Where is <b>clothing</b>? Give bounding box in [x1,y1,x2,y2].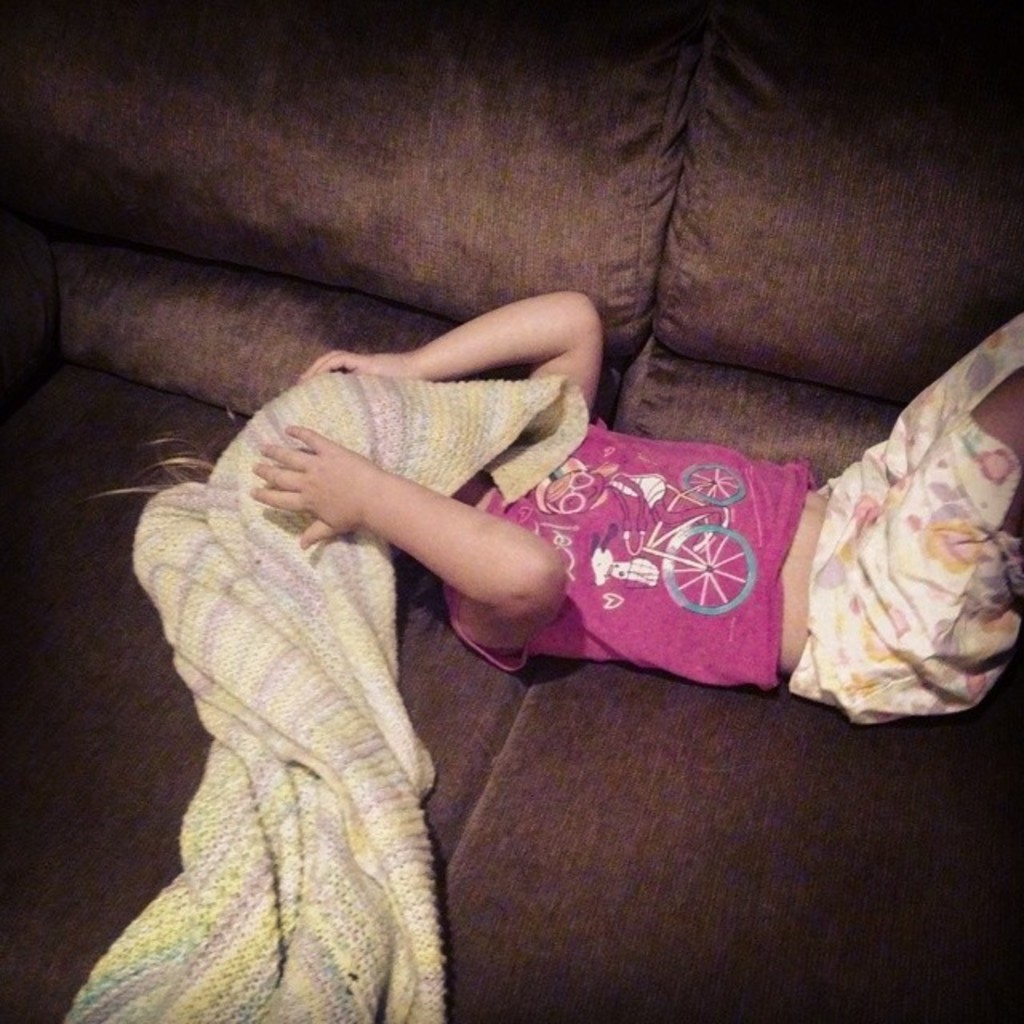
[435,323,1022,730].
